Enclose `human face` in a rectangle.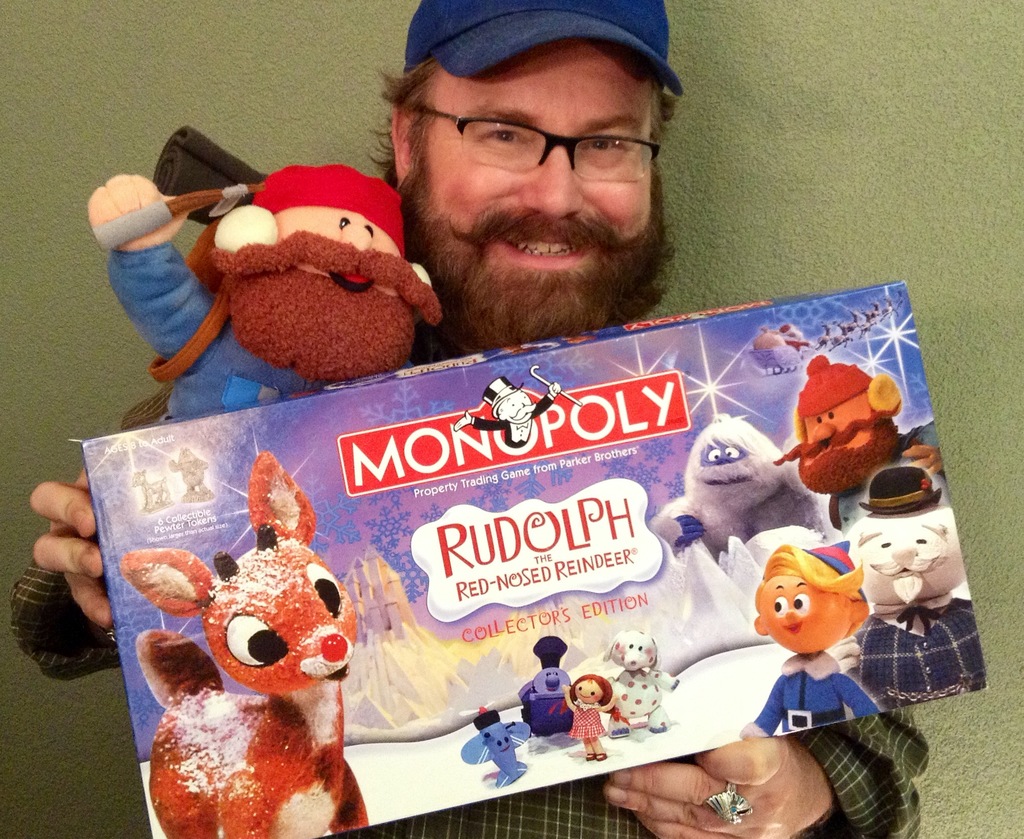
pyautogui.locateOnScreen(266, 209, 414, 375).
